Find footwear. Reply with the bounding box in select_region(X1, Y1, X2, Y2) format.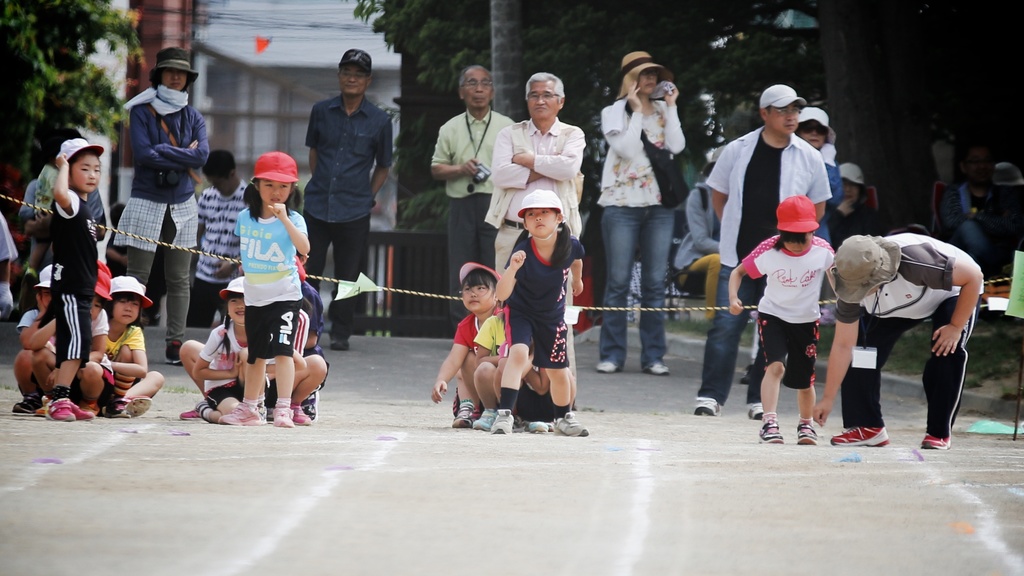
select_region(329, 320, 351, 349).
